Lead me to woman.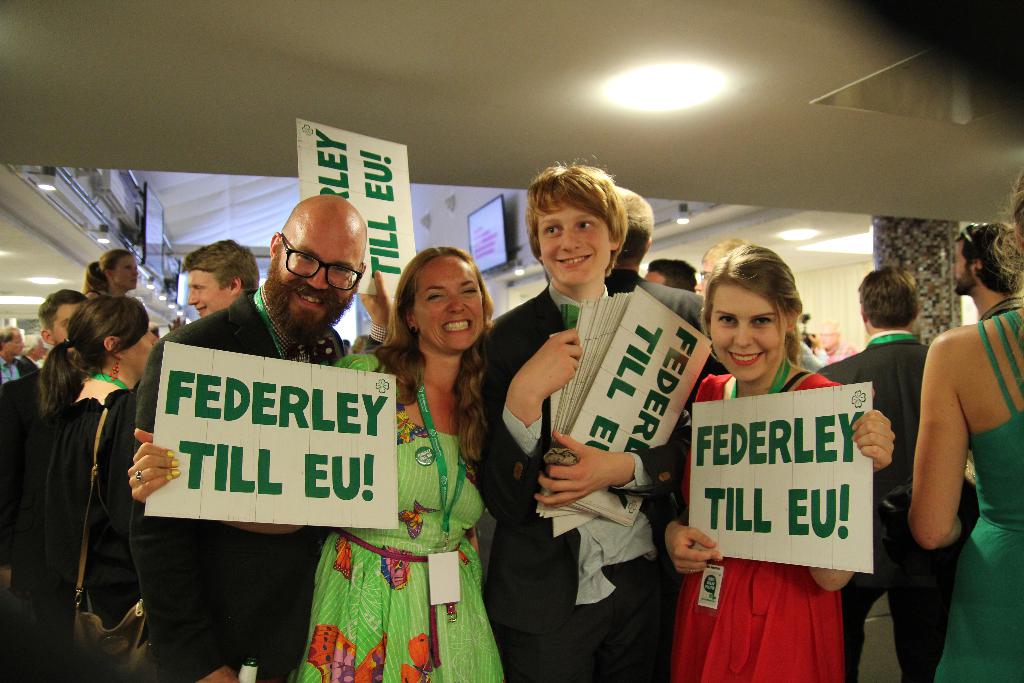
Lead to l=906, t=170, r=1023, b=682.
